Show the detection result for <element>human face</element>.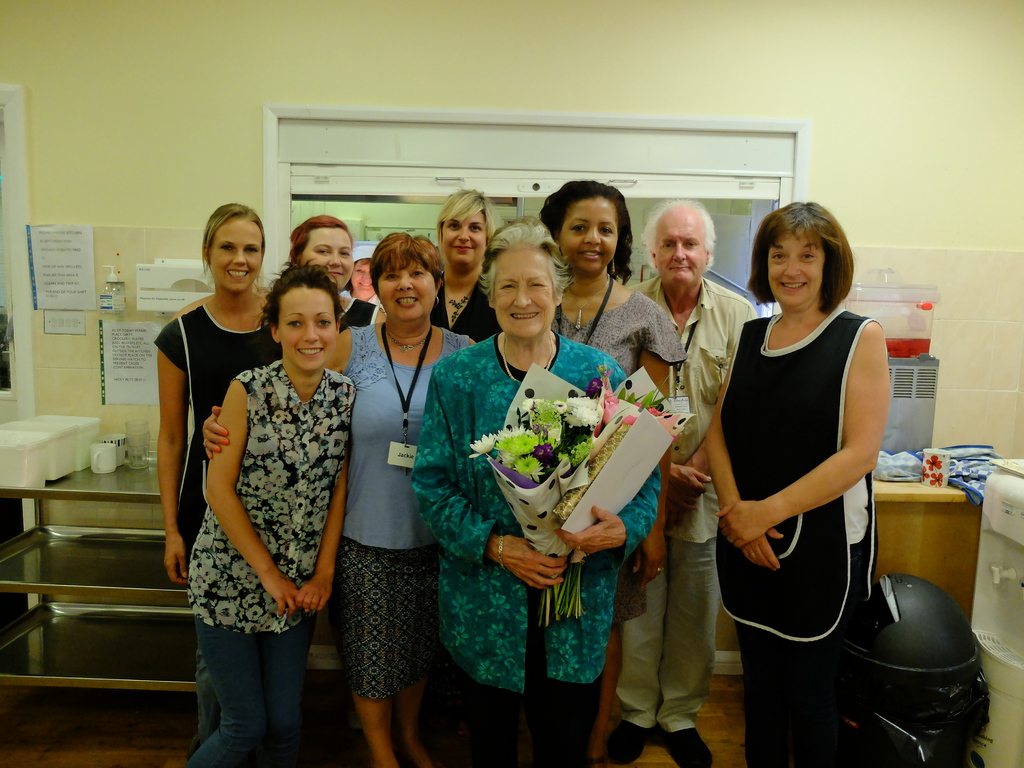
Rect(440, 214, 485, 276).
